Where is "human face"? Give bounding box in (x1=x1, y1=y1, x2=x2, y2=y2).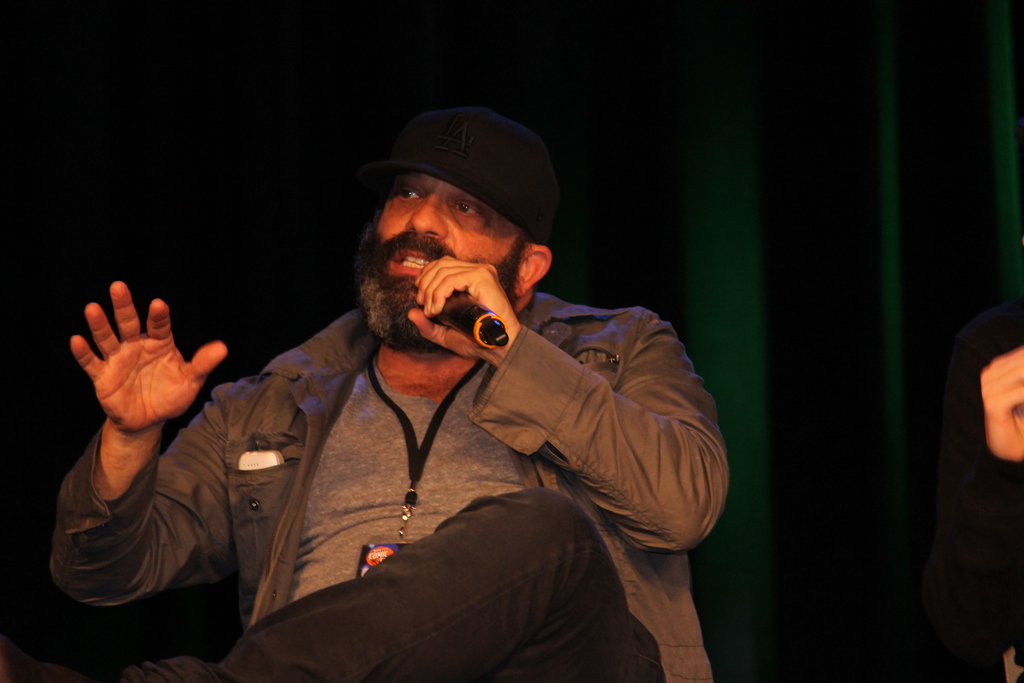
(x1=375, y1=167, x2=526, y2=307).
